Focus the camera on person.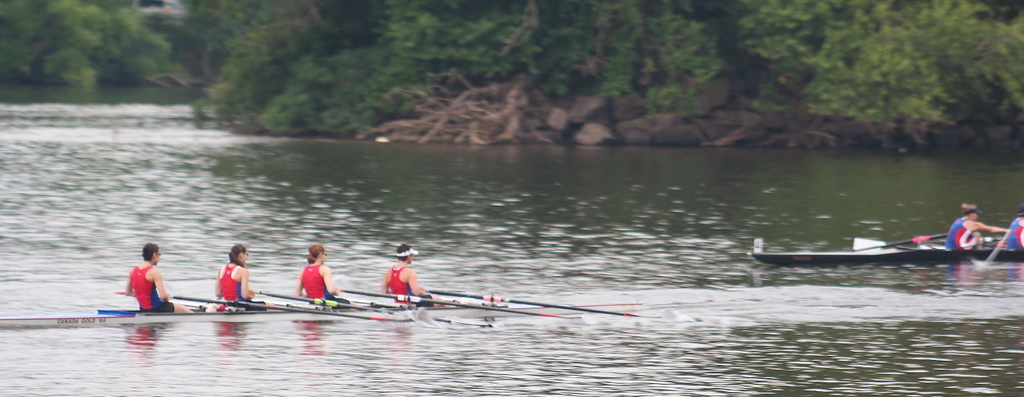
Focus region: <box>126,243,196,316</box>.
